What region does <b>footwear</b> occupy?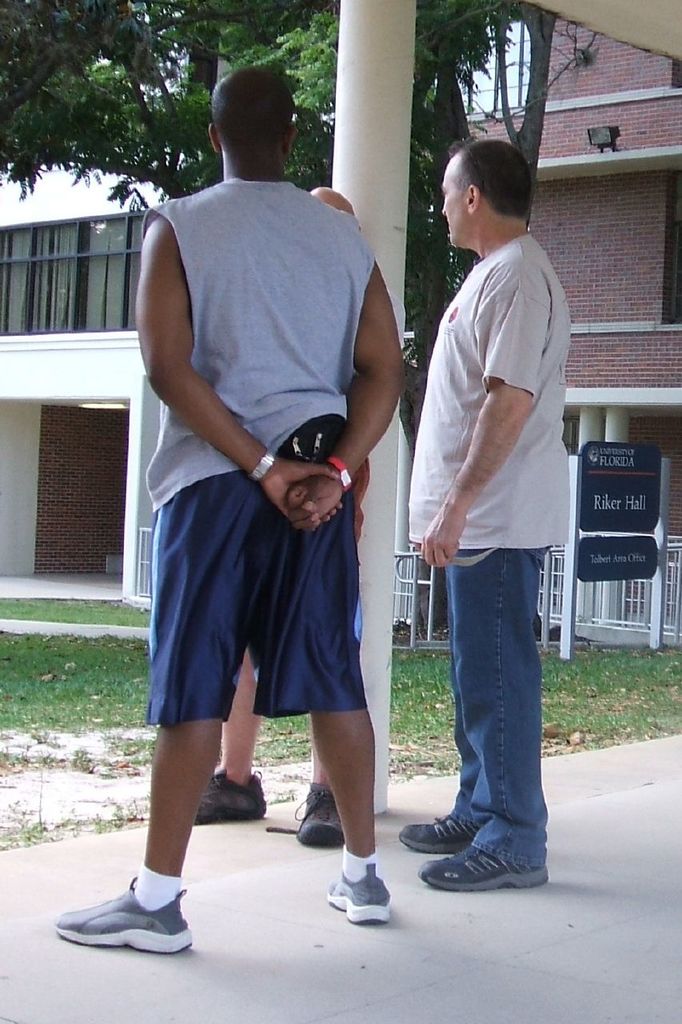
(x1=288, y1=784, x2=346, y2=844).
